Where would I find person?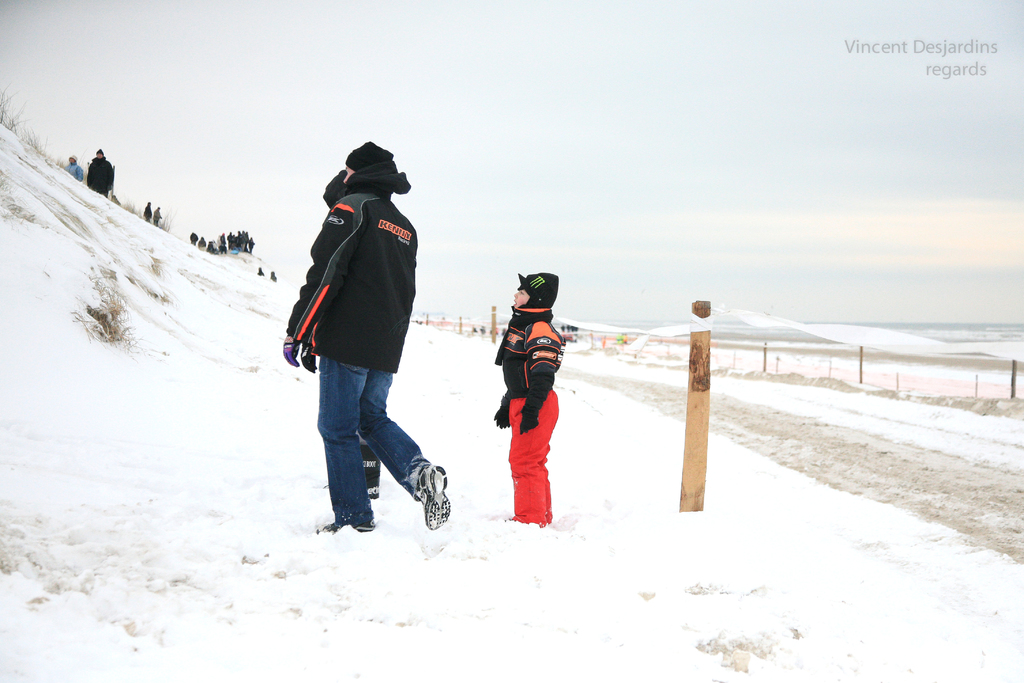
At bbox(497, 277, 568, 513).
